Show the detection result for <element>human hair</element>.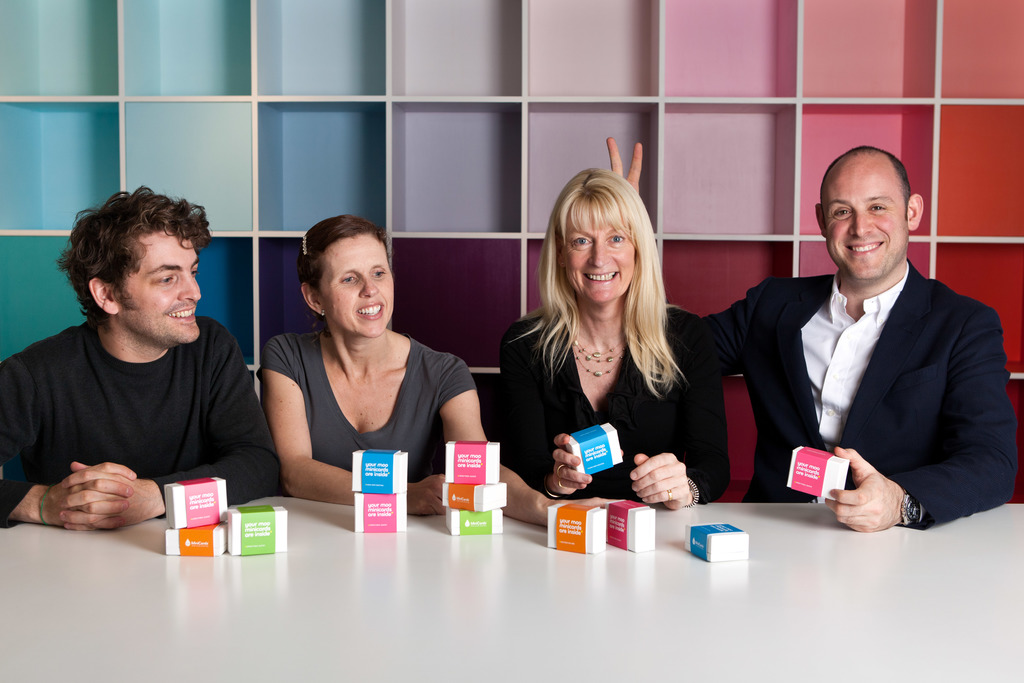
x1=60 y1=188 x2=198 y2=344.
